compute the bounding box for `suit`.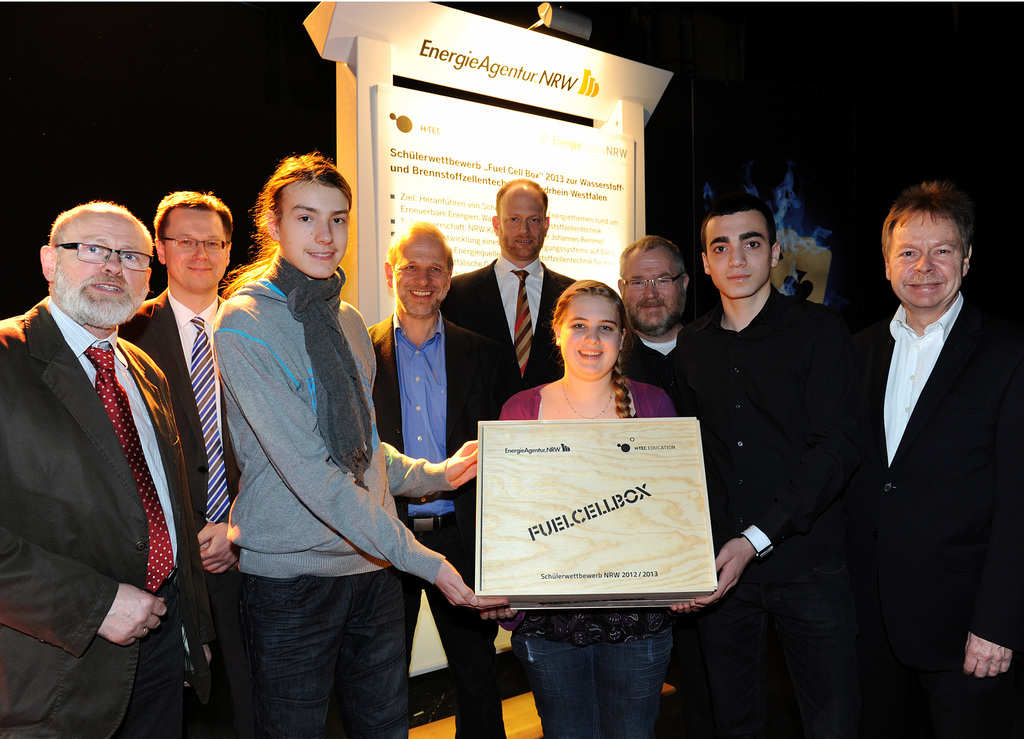
rect(855, 289, 1023, 738).
